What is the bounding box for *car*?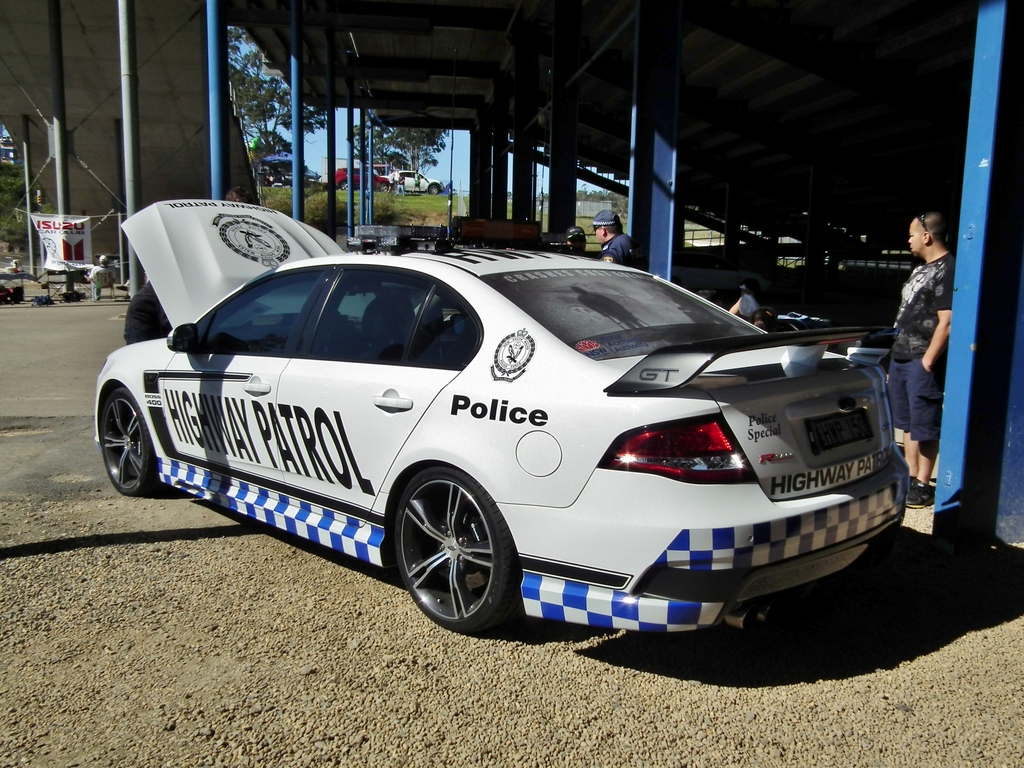
(94, 198, 910, 637).
